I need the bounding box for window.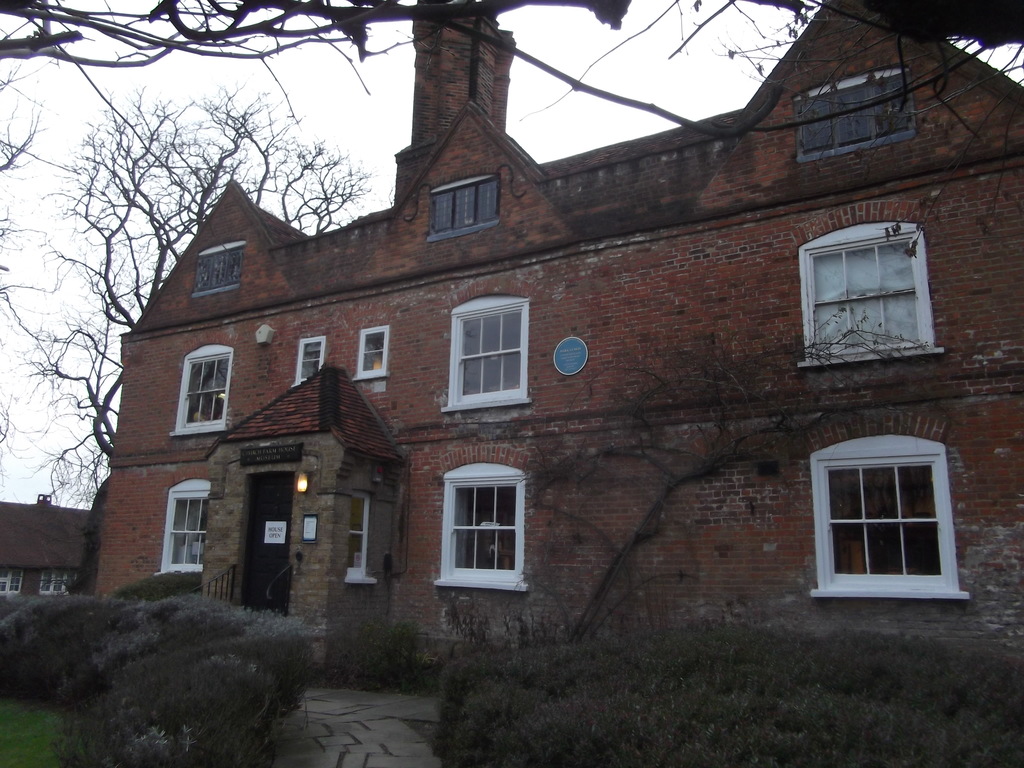
Here it is: 0:566:22:598.
